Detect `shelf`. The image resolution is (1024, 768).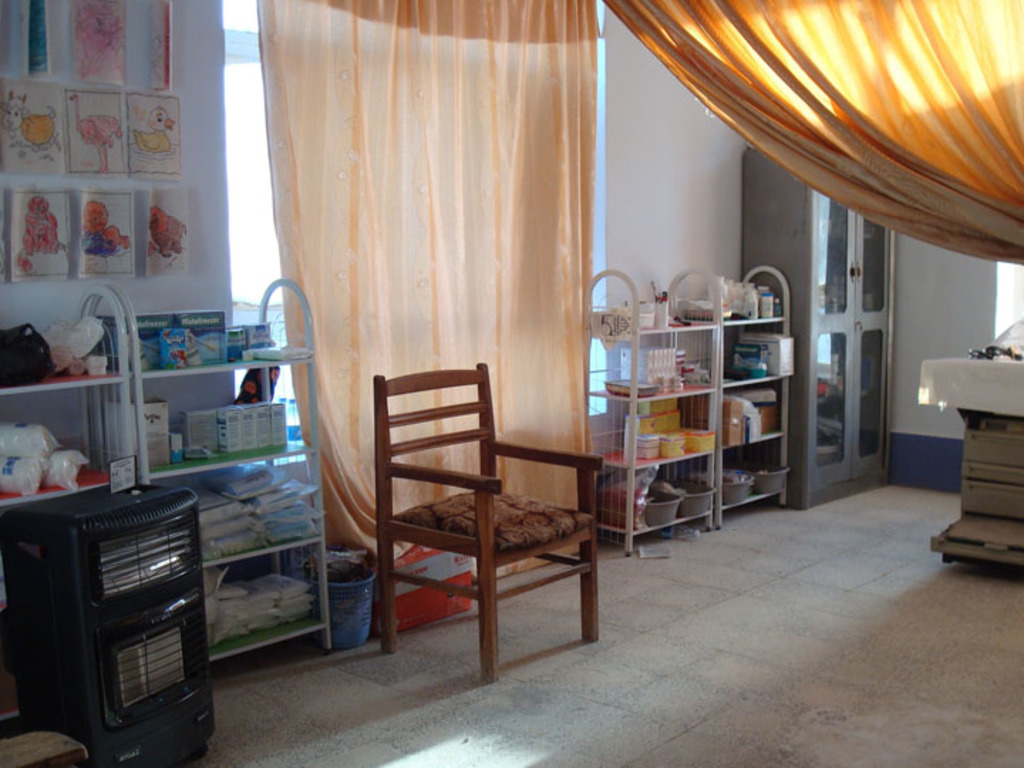
88, 277, 351, 657.
